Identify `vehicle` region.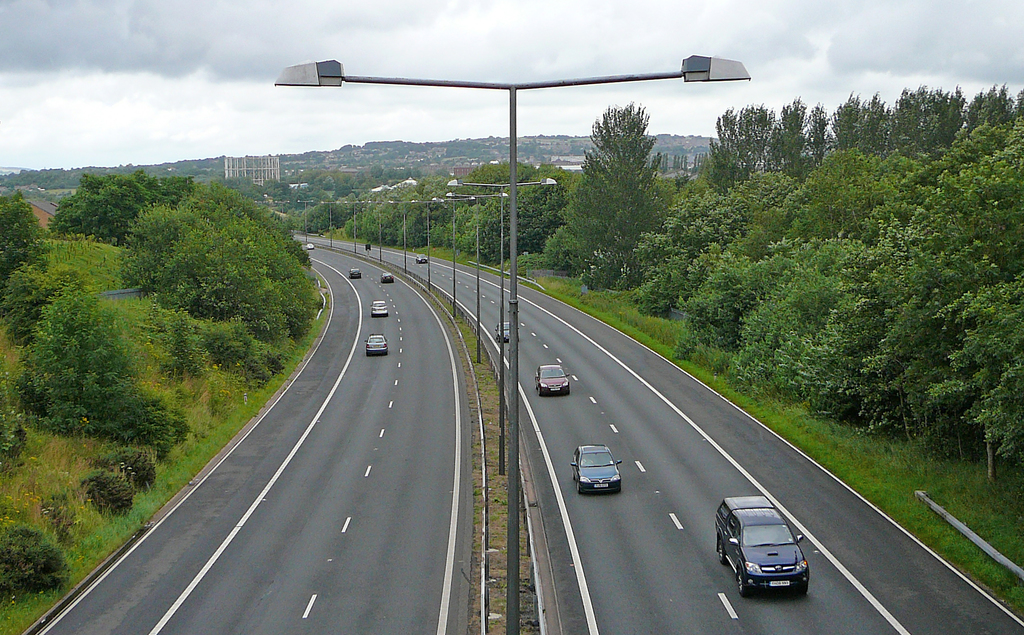
Region: [left=566, top=438, right=621, bottom=488].
